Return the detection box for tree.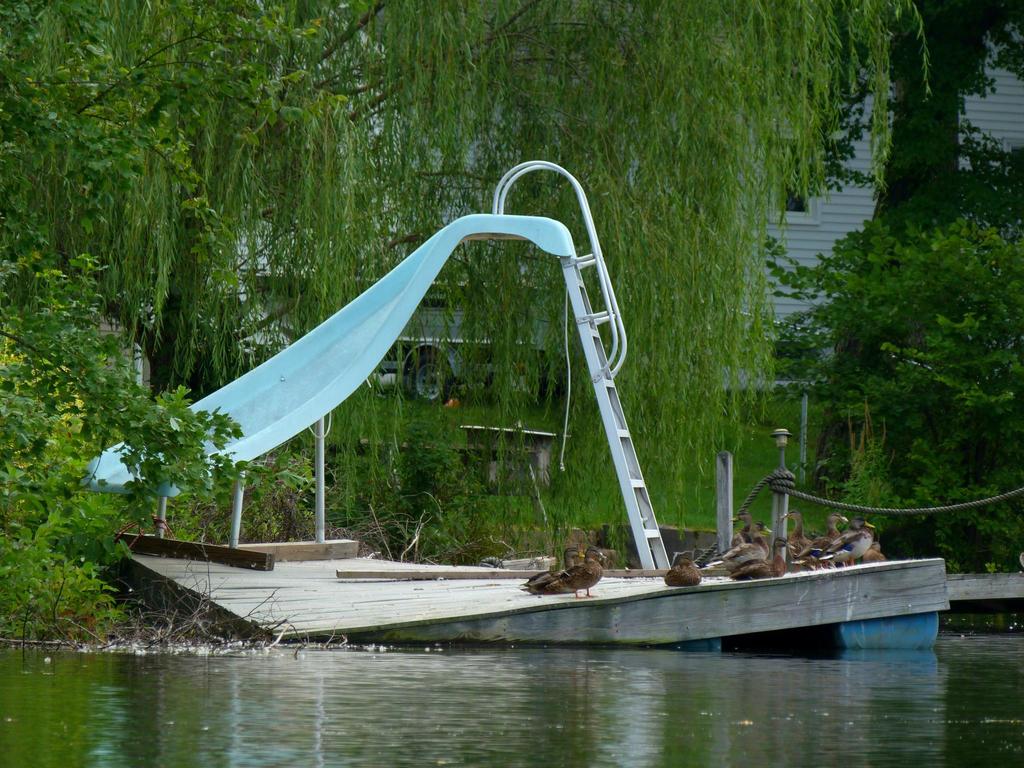
0/0/321/529.
